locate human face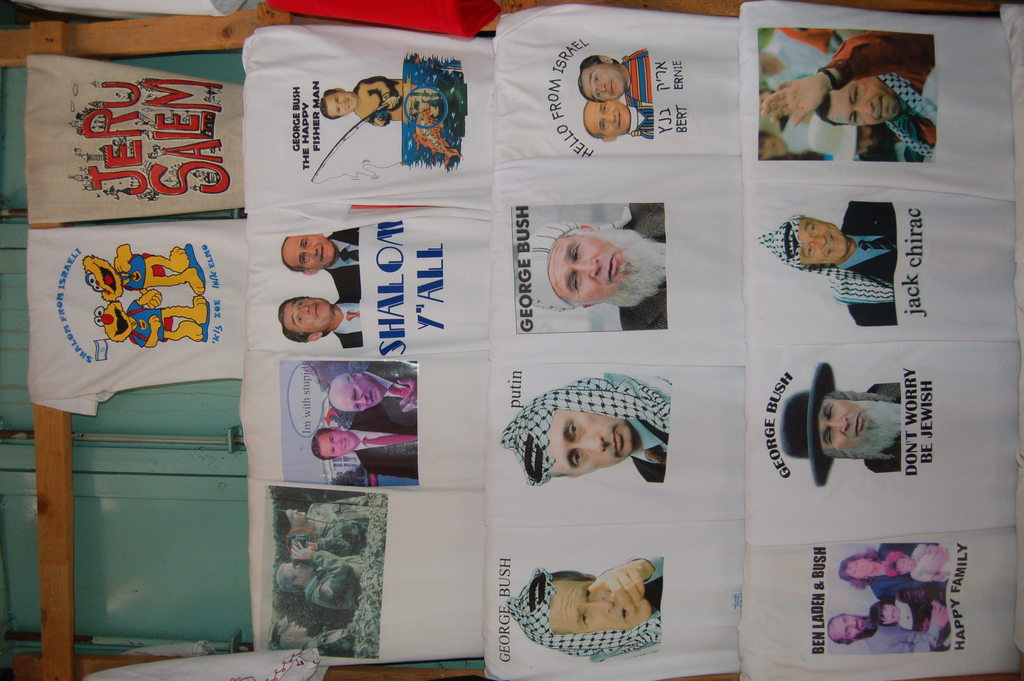
detection(798, 218, 847, 265)
